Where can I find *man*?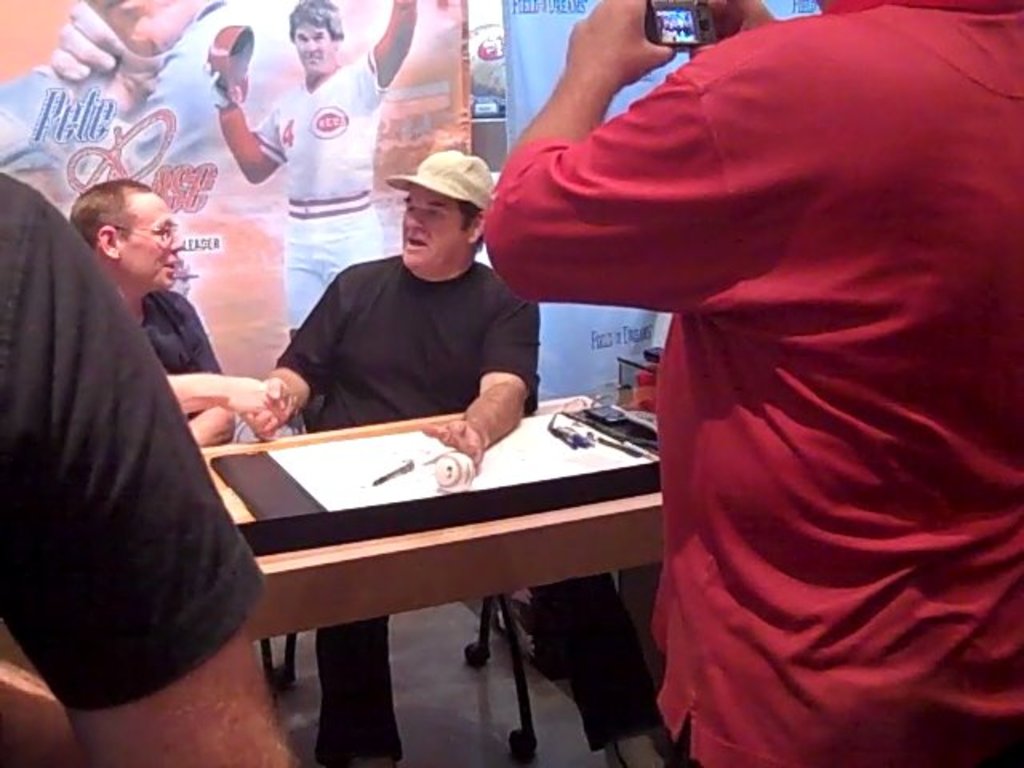
You can find it at {"left": 203, "top": 0, "right": 419, "bottom": 326}.
